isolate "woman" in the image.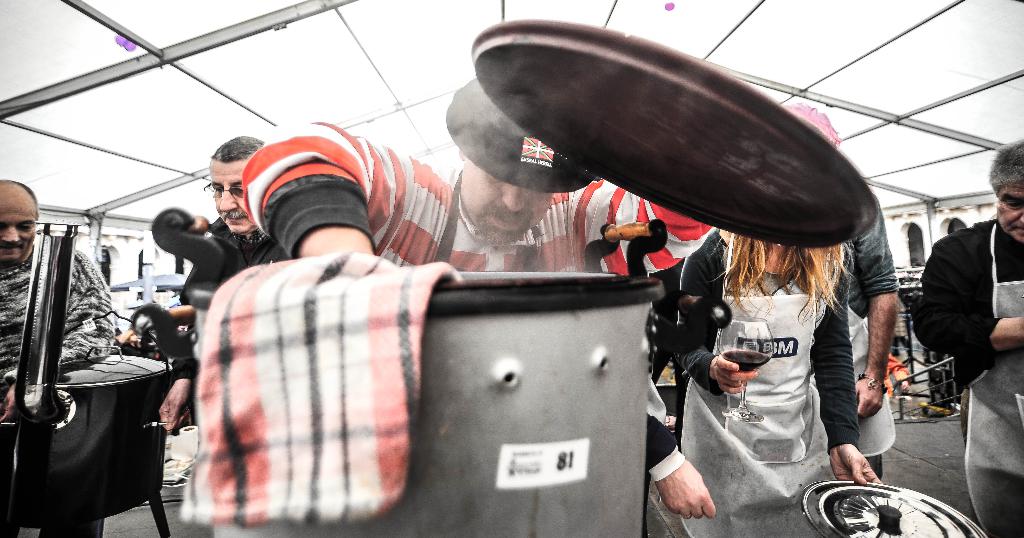
Isolated region: bbox=[591, 140, 892, 530].
